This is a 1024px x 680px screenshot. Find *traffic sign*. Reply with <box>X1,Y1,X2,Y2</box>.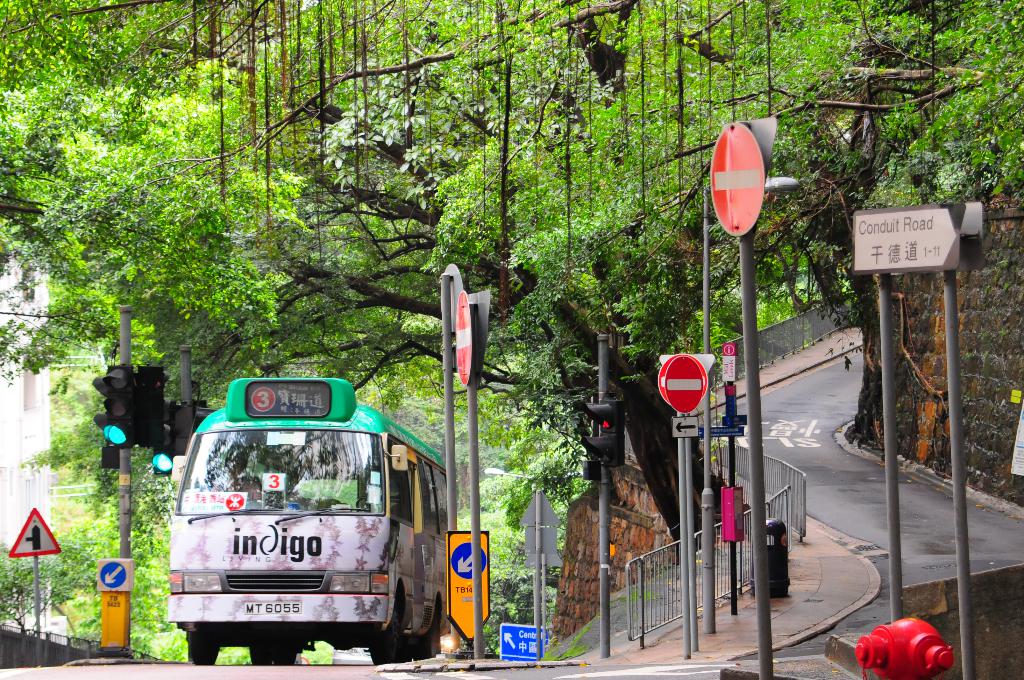
<box>653,353,714,410</box>.
